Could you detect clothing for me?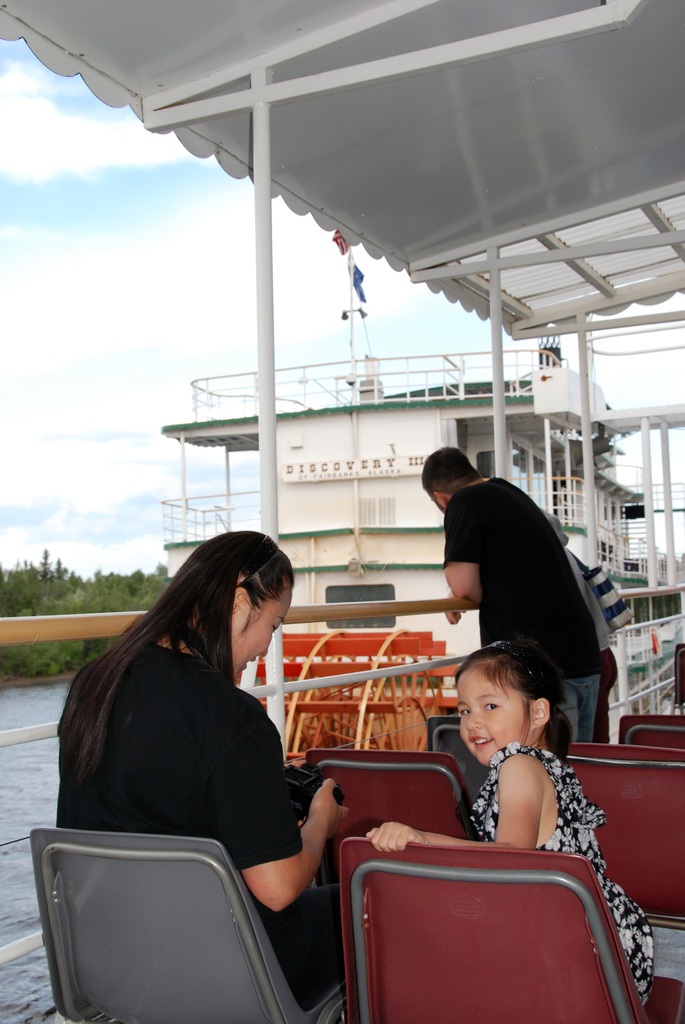
Detection result: [x1=542, y1=510, x2=616, y2=743].
